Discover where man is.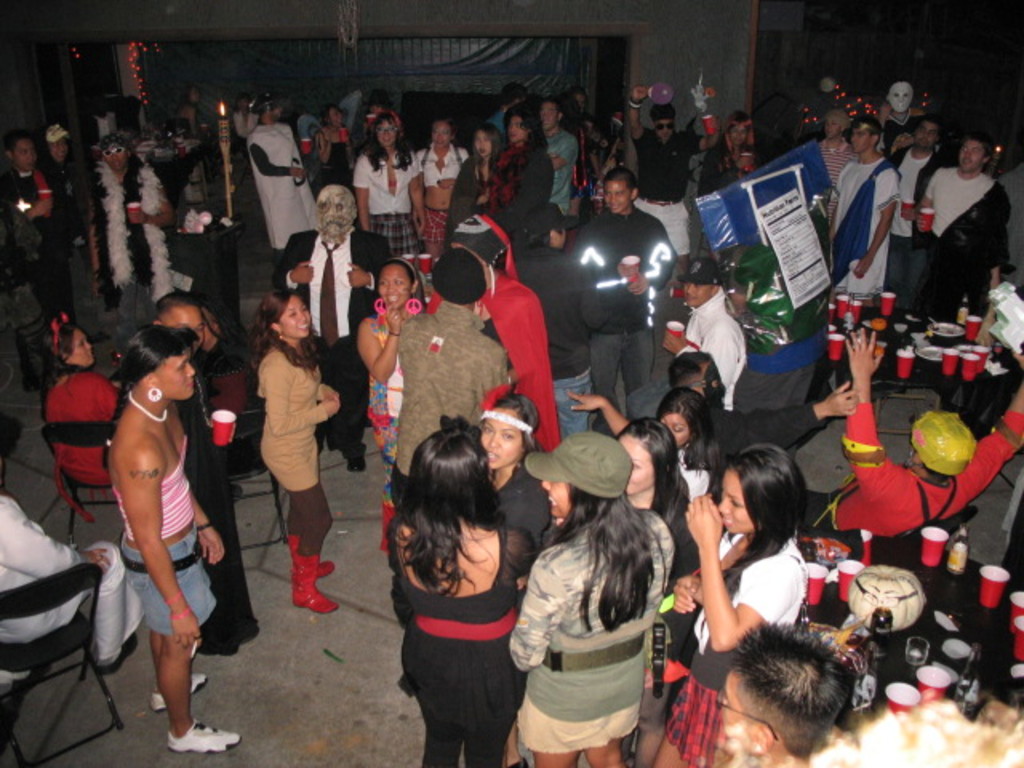
Discovered at (85,134,178,366).
